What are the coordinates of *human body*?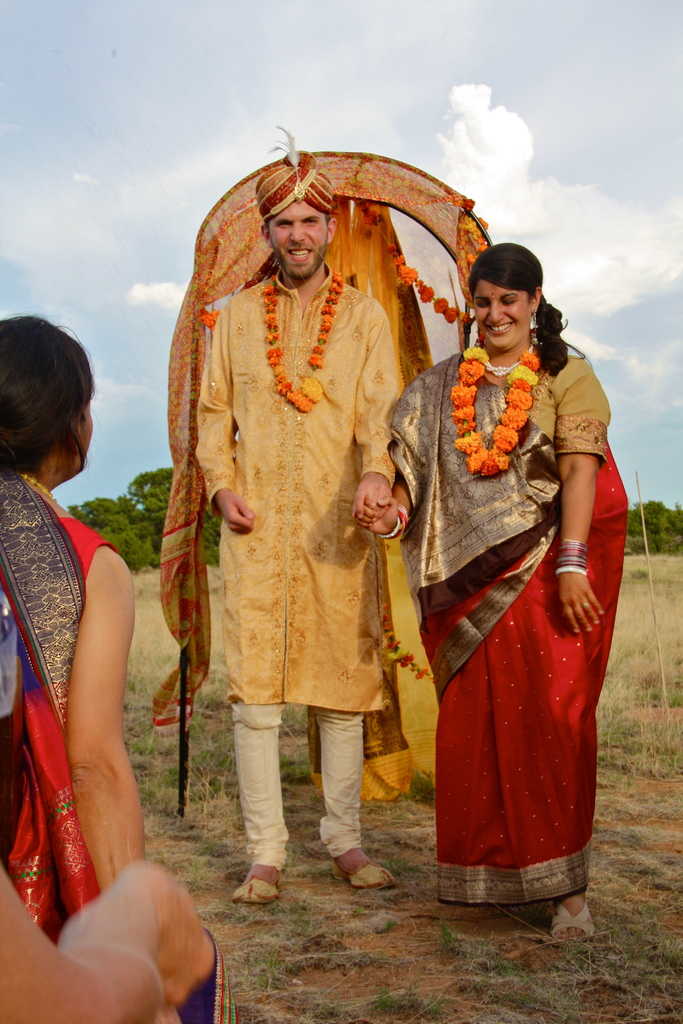
locate(422, 275, 621, 948).
